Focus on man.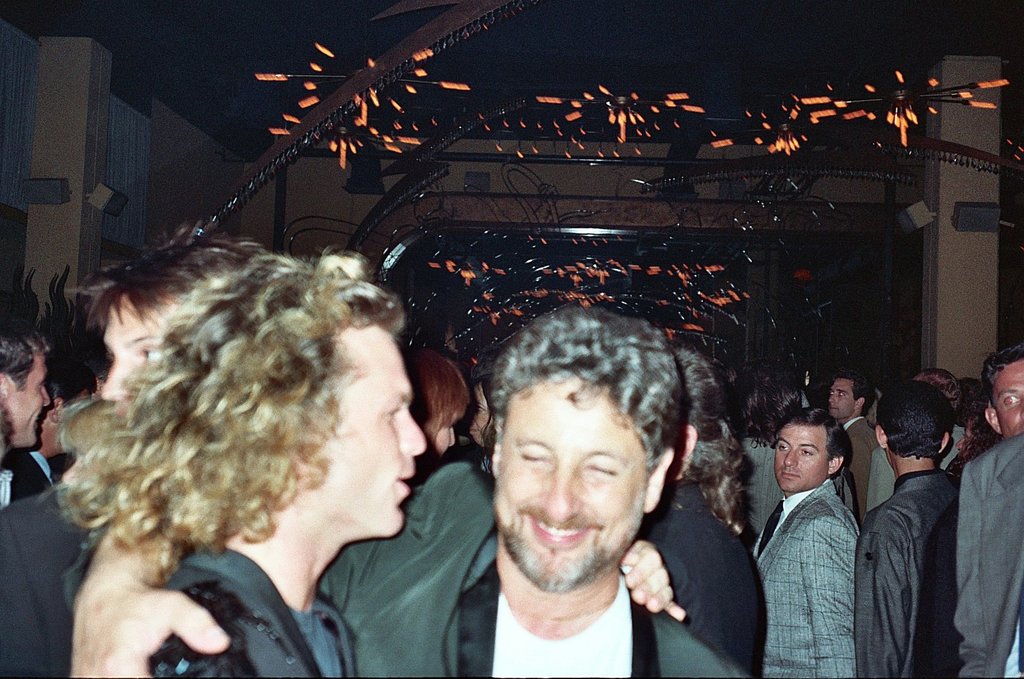
Focused at (left=0, top=323, right=54, bottom=507).
